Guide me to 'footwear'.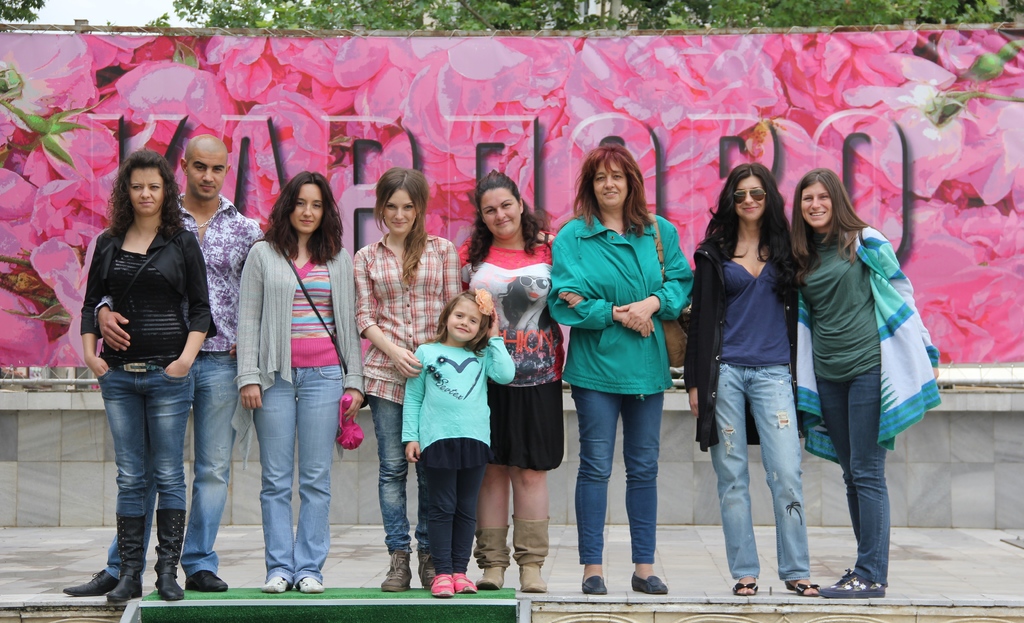
Guidance: {"left": 259, "top": 574, "right": 285, "bottom": 591}.
